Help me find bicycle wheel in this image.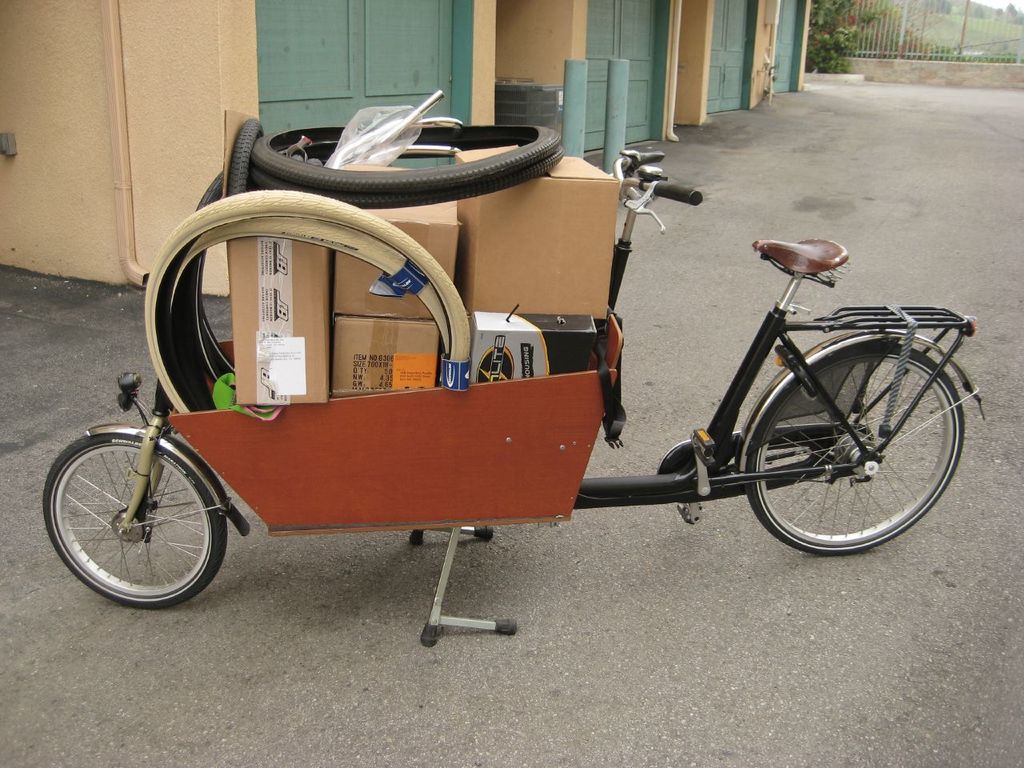
Found it: {"x1": 251, "y1": 131, "x2": 562, "y2": 191}.
